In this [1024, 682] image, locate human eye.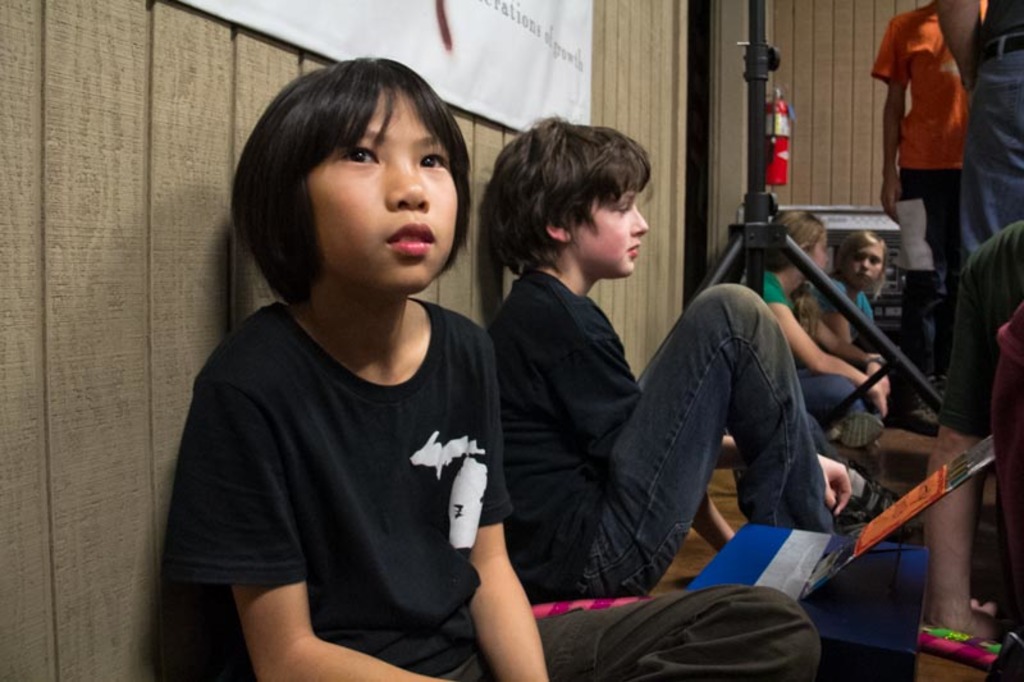
Bounding box: x1=415 y1=145 x2=448 y2=178.
